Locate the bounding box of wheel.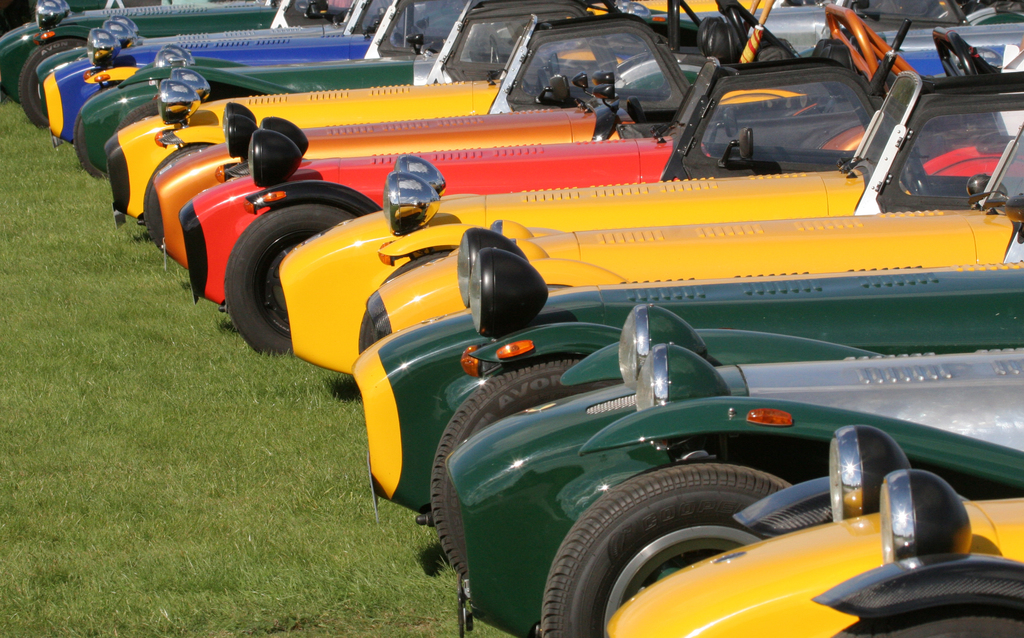
Bounding box: select_region(70, 102, 98, 174).
